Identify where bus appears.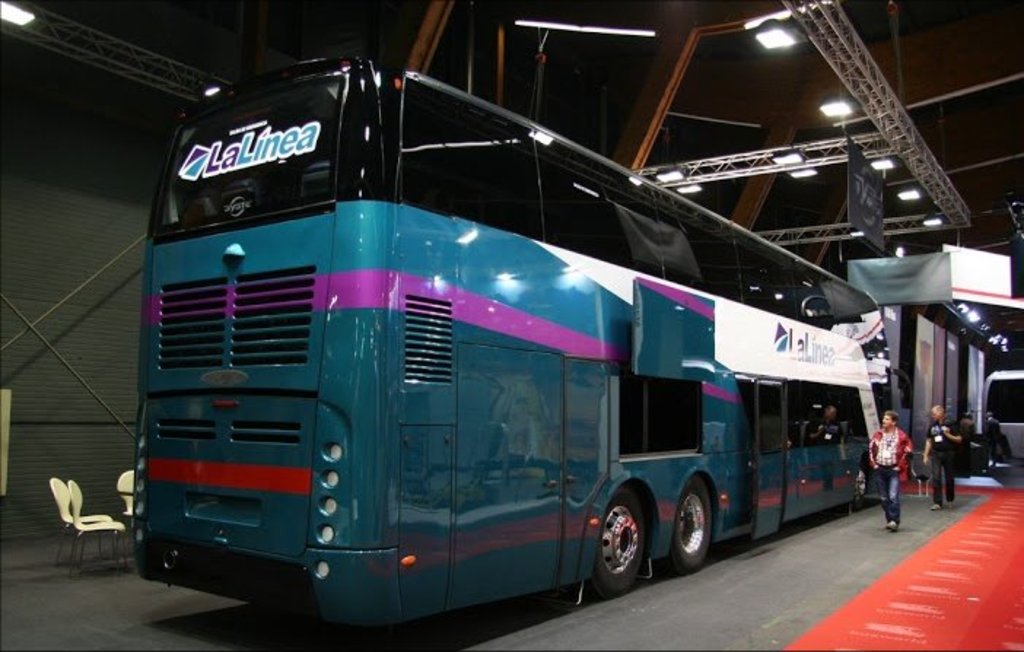
Appears at detection(127, 51, 925, 645).
